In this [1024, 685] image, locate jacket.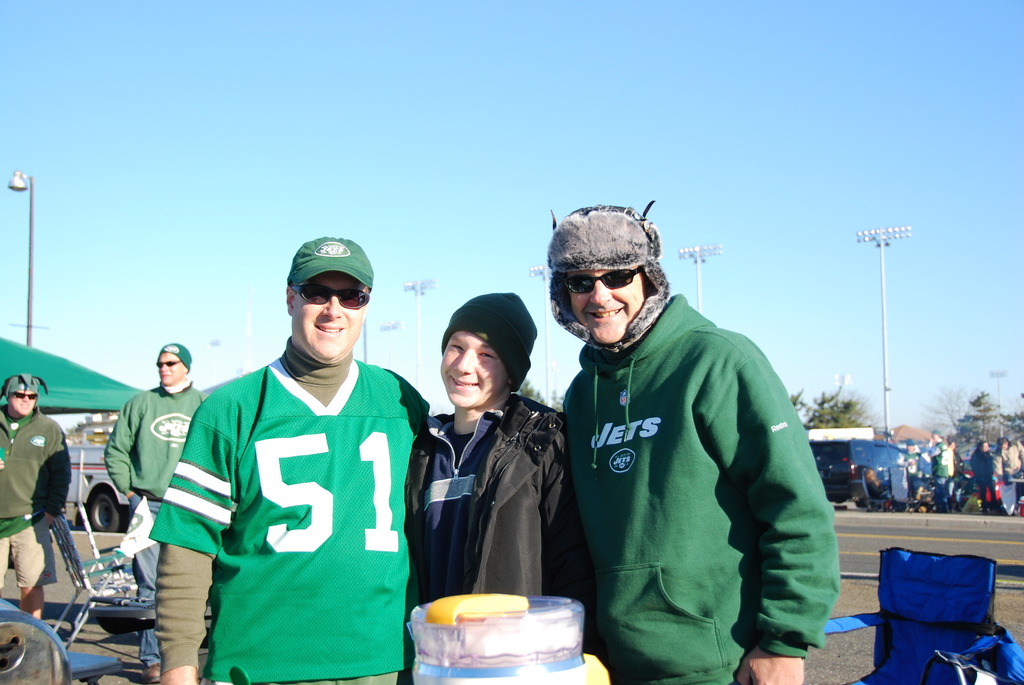
Bounding box: bbox(404, 369, 585, 630).
